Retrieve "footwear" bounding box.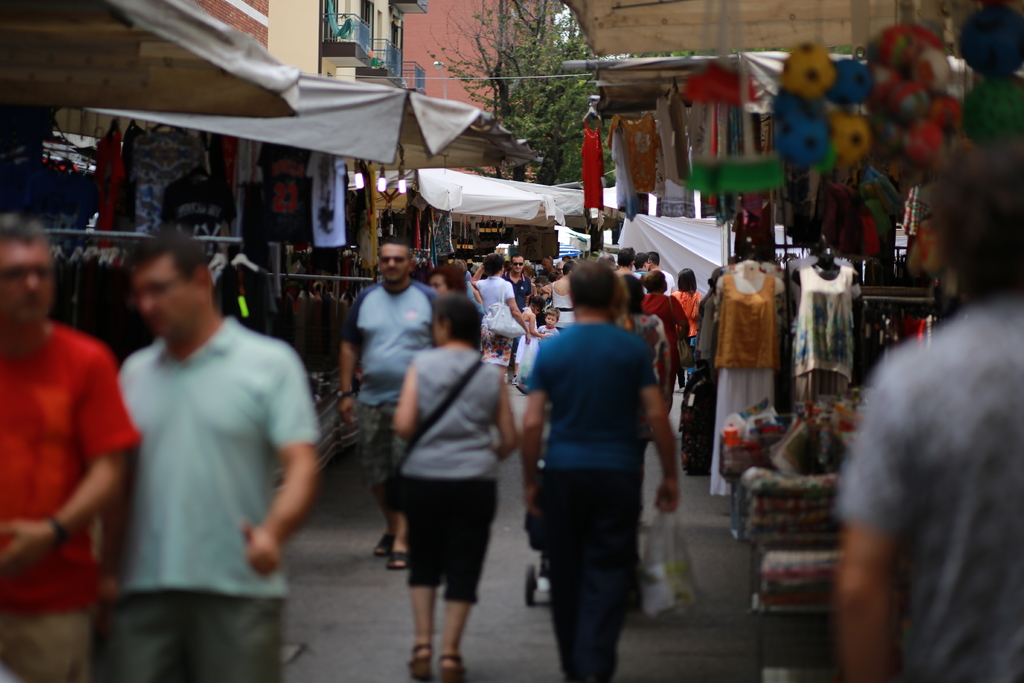
Bounding box: <bbox>502, 370, 511, 386</bbox>.
